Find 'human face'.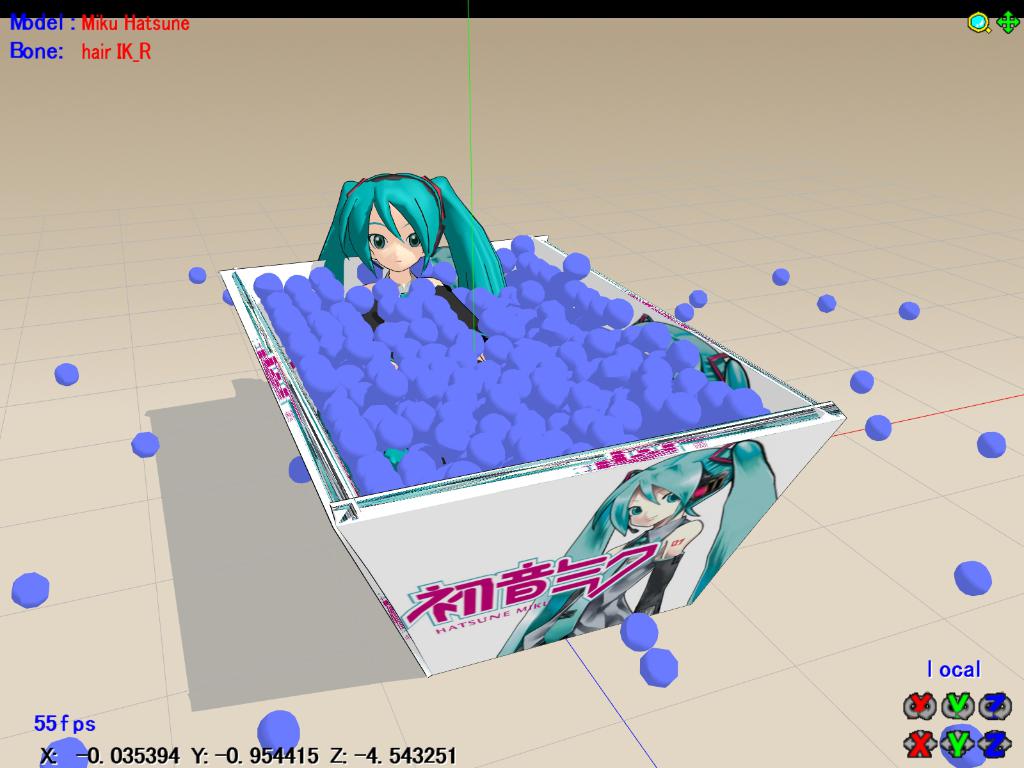
625:486:678:525.
